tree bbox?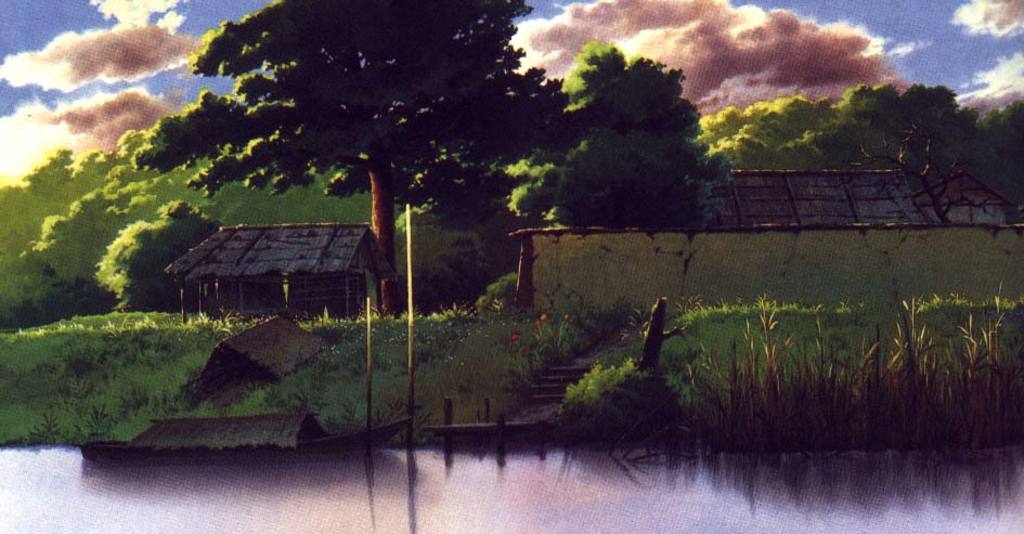
(127, 0, 592, 309)
